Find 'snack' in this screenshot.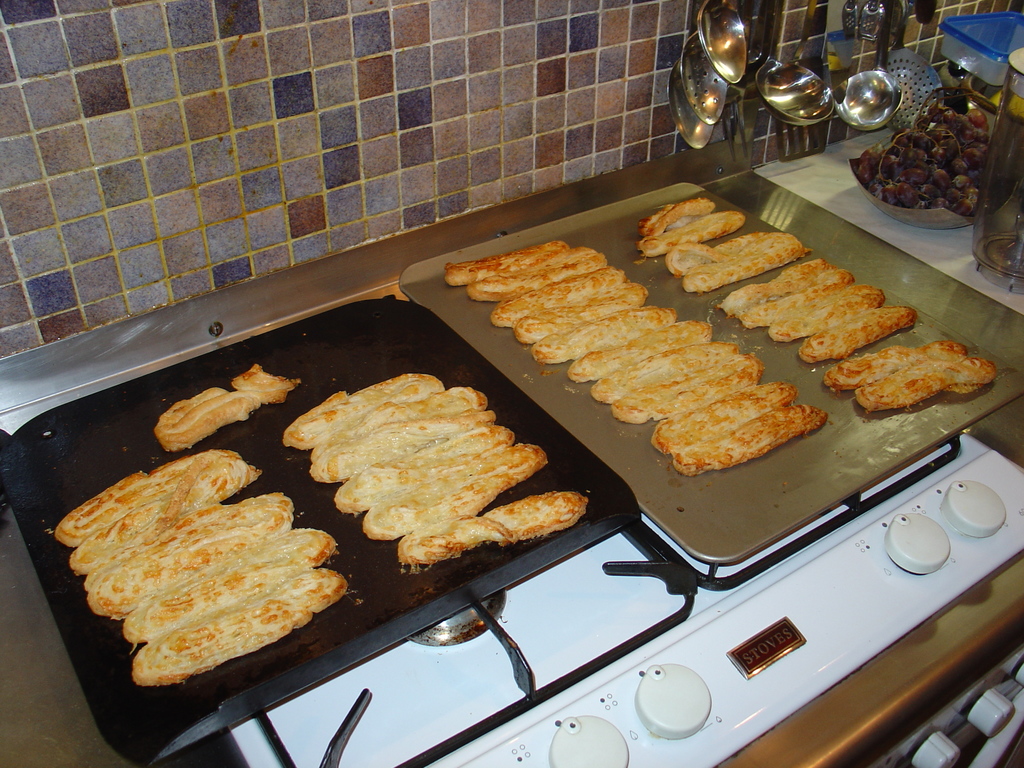
The bounding box for 'snack' is l=131, t=569, r=350, b=685.
